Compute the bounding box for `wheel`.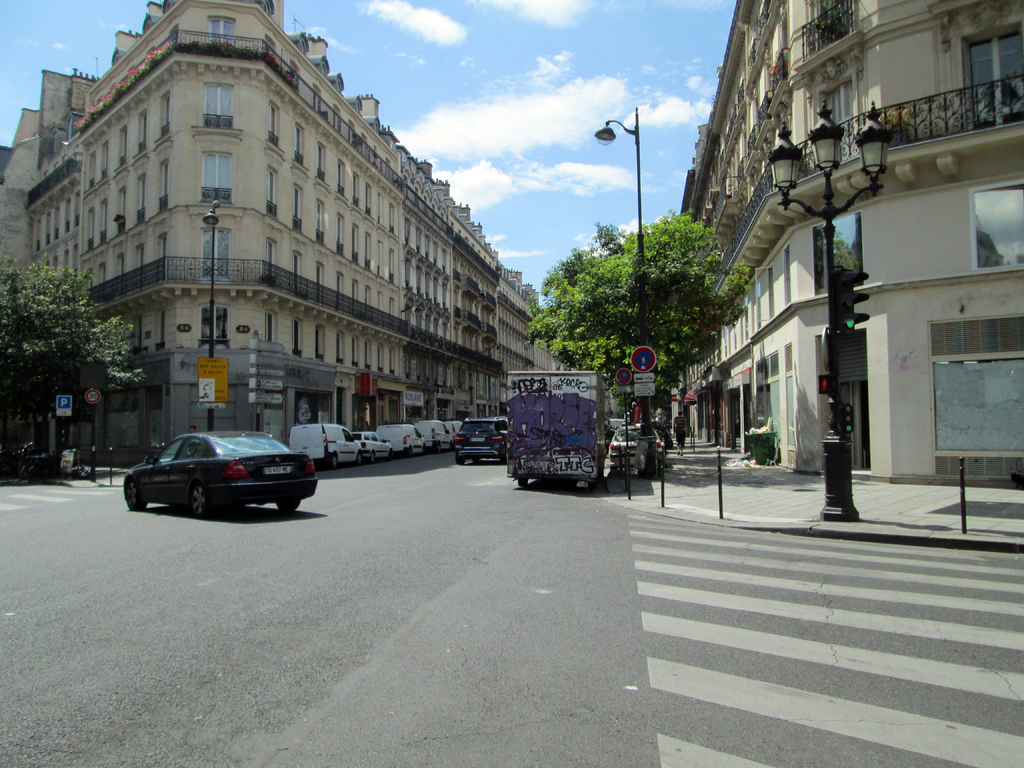
crop(330, 452, 336, 468).
